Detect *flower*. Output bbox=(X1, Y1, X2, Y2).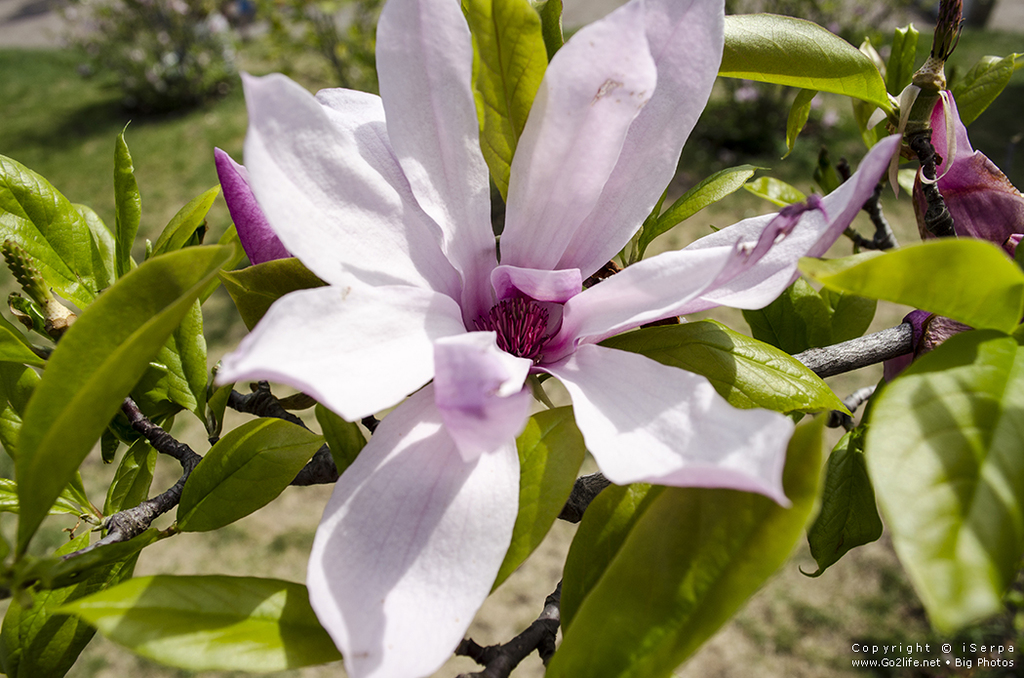
bbox=(214, 0, 903, 675).
